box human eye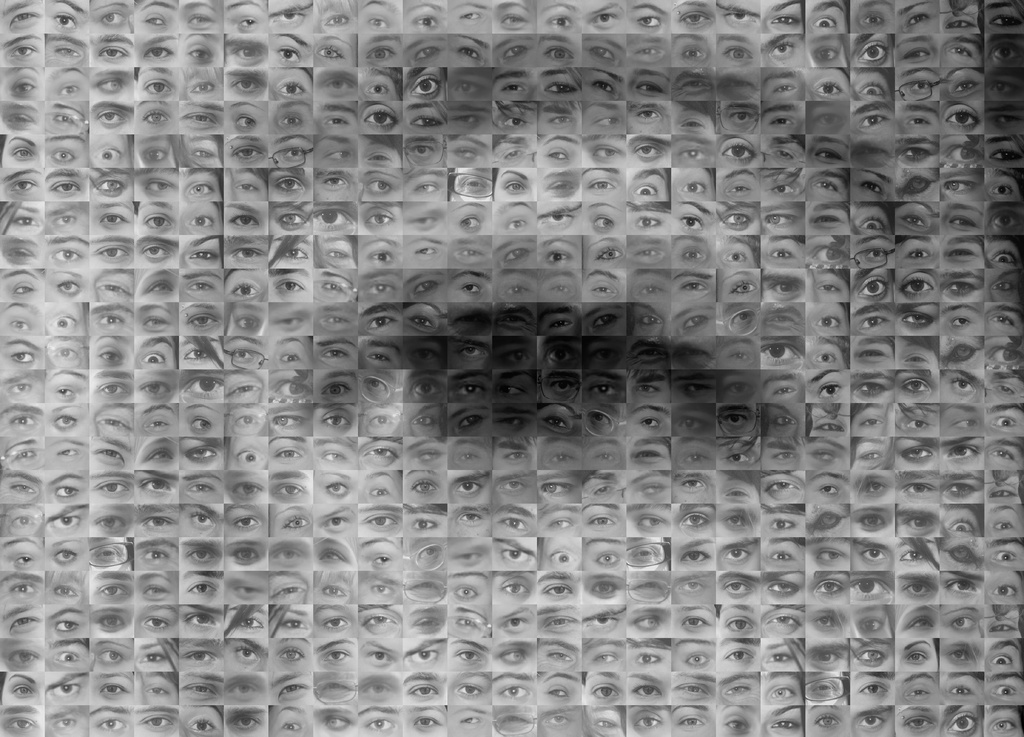
detection(411, 614, 438, 631)
